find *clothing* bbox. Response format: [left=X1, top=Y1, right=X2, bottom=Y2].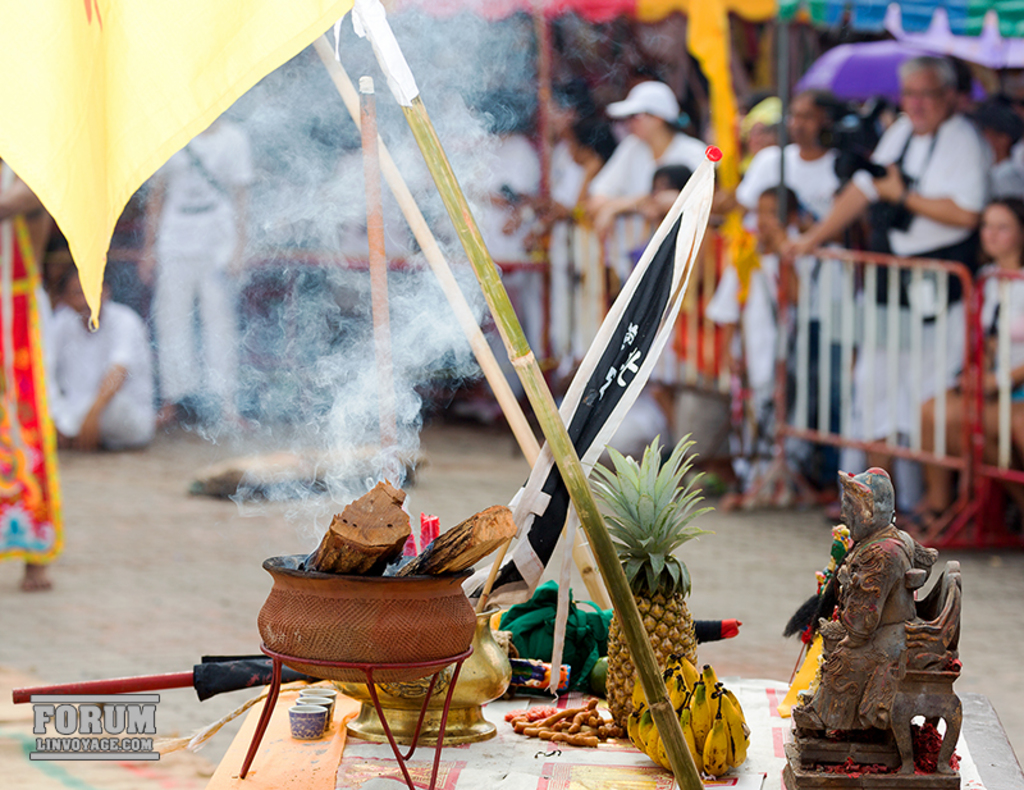
[left=51, top=298, right=163, bottom=453].
